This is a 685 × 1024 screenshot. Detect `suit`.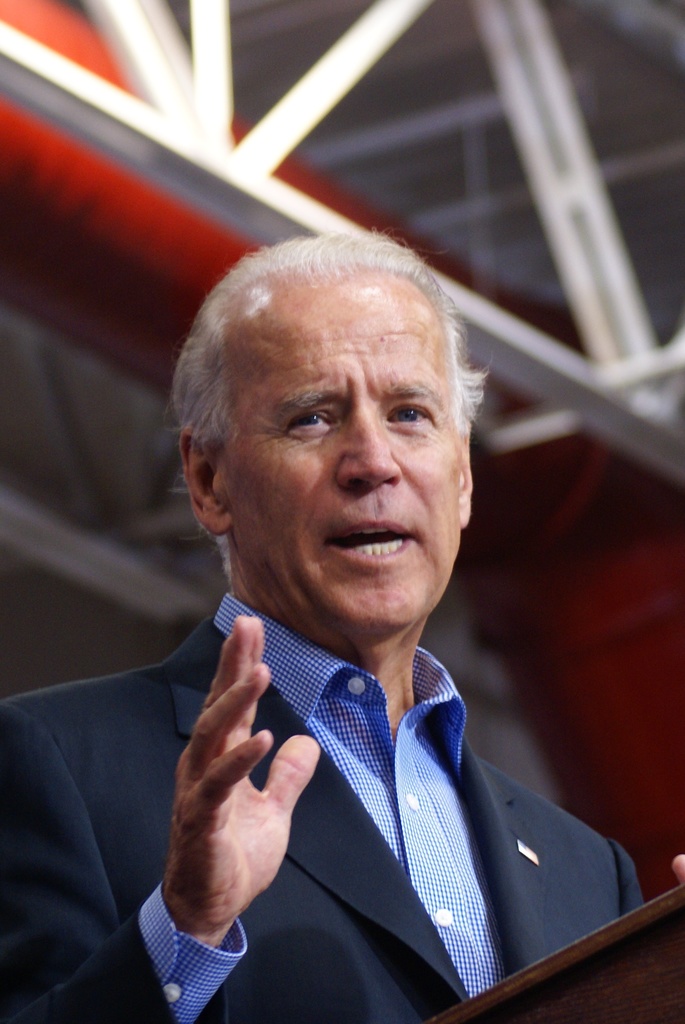
Rect(0, 581, 679, 1023).
